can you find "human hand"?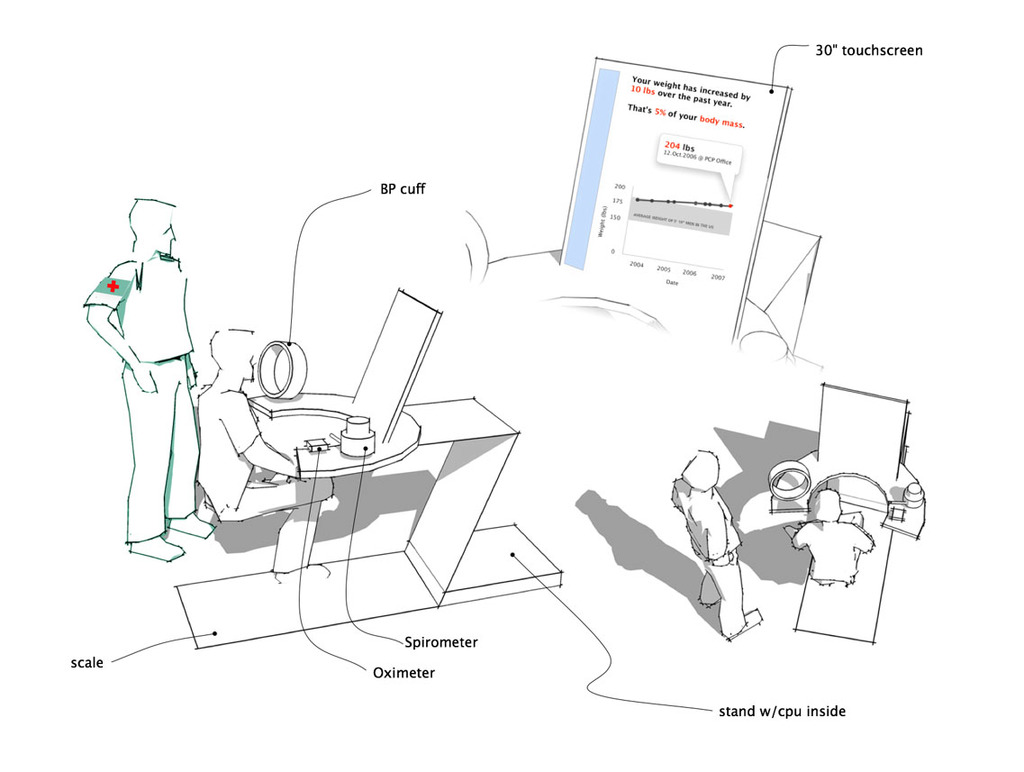
Yes, bounding box: <bbox>713, 551, 729, 565</bbox>.
